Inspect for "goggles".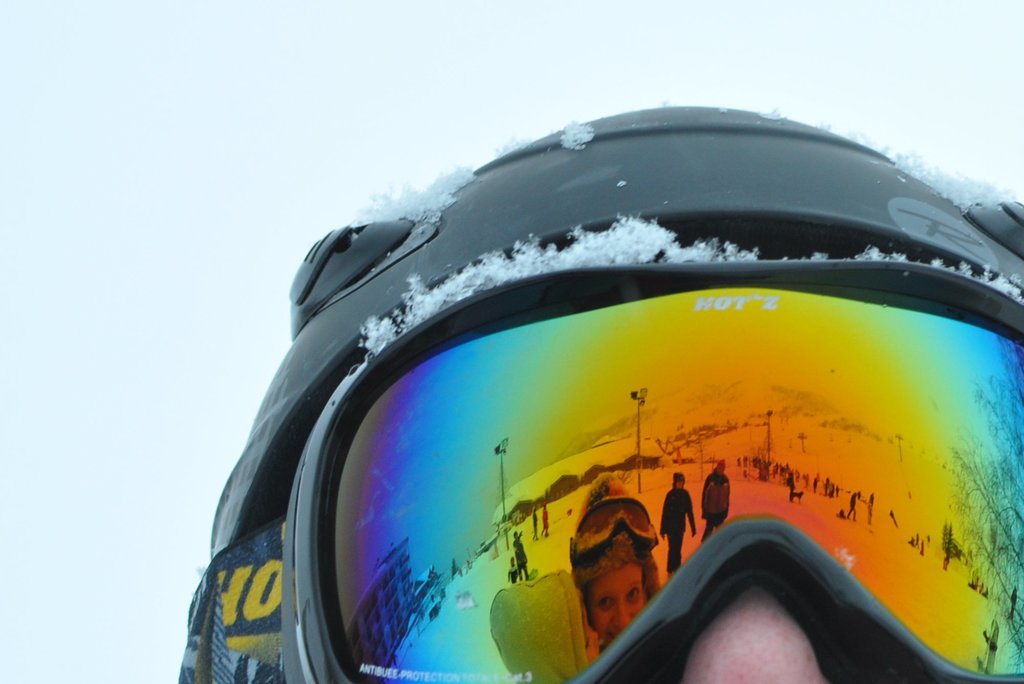
Inspection: BBox(175, 102, 1023, 683).
